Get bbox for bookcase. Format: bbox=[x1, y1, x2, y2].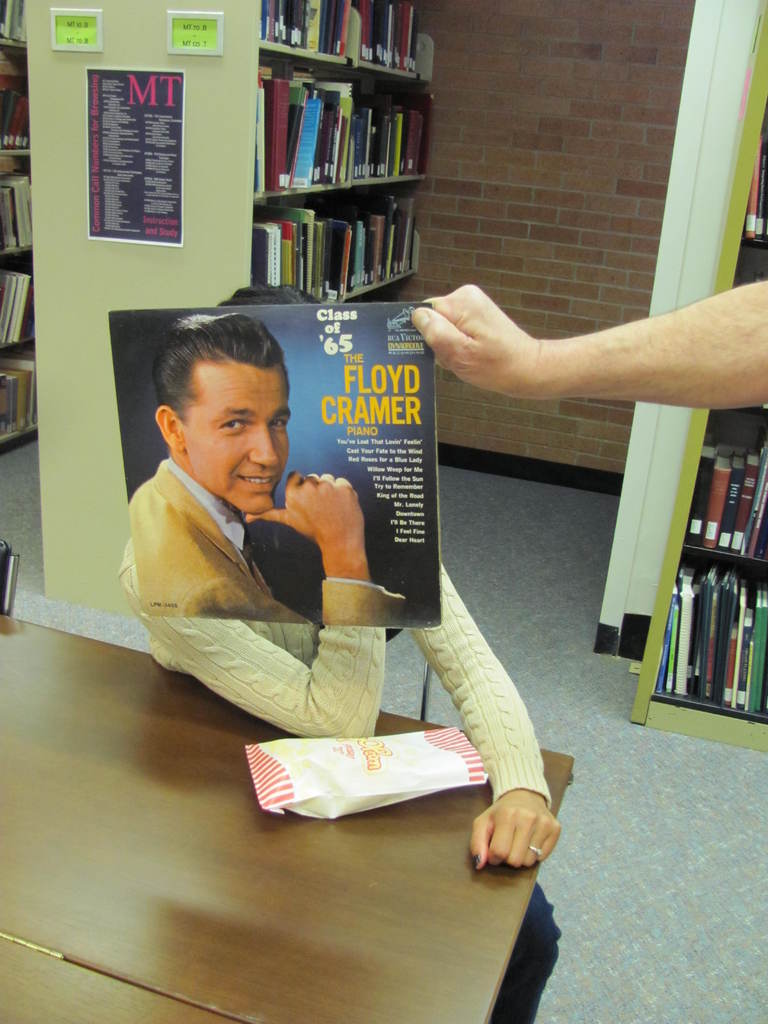
bbox=[628, 0, 767, 756].
